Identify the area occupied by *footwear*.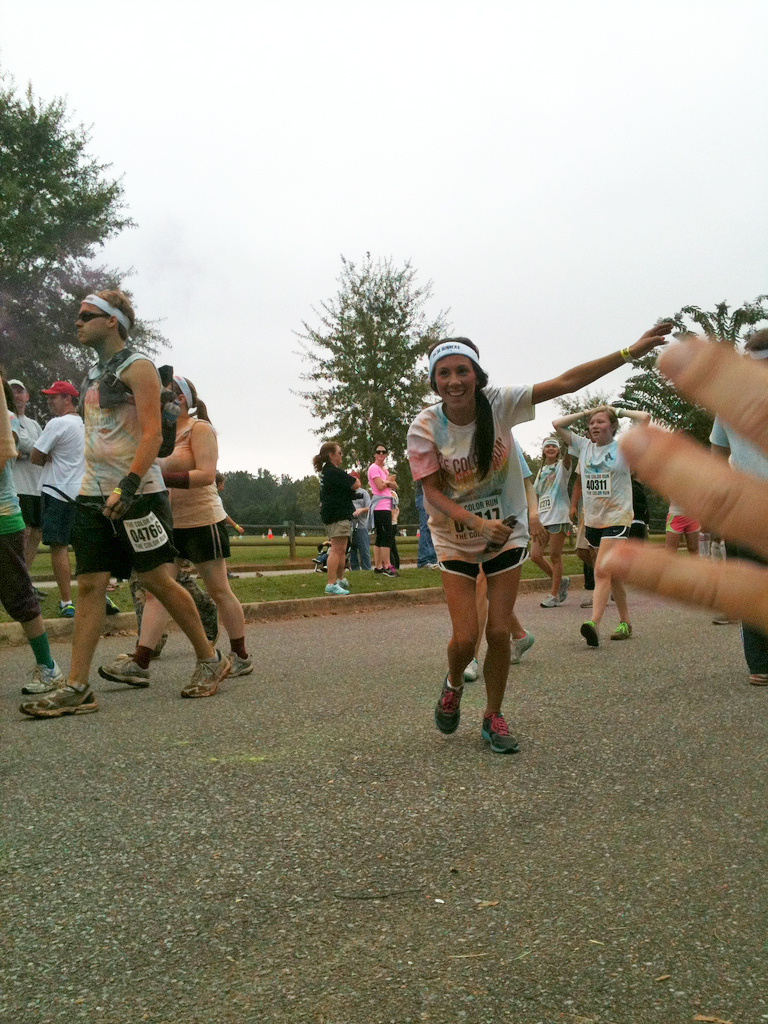
Area: 612:622:634:638.
